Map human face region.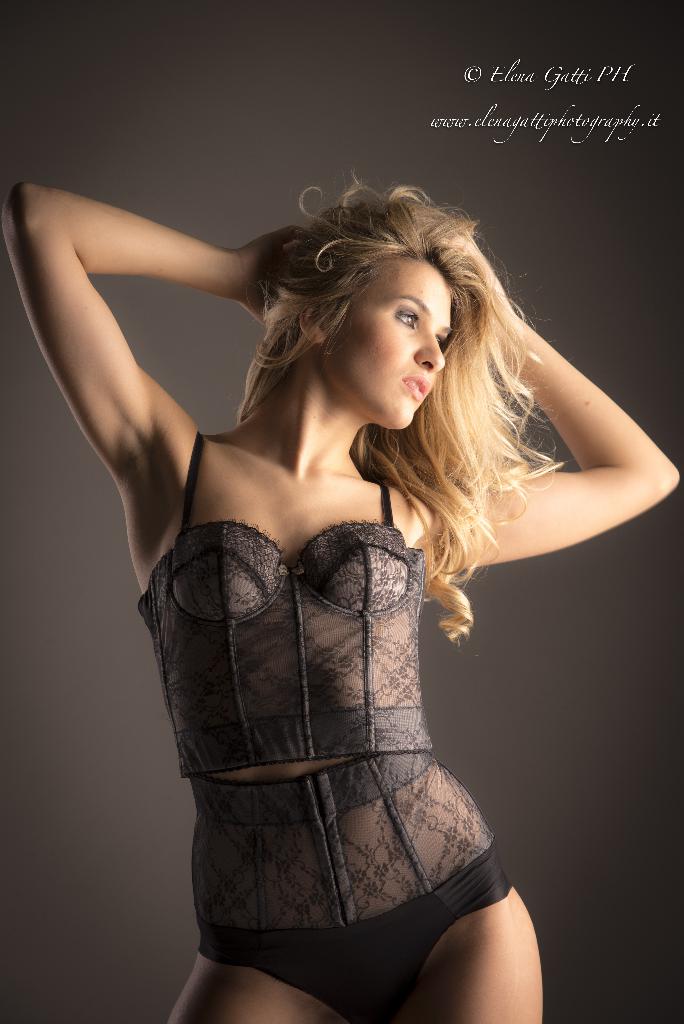
Mapped to locate(324, 259, 453, 431).
